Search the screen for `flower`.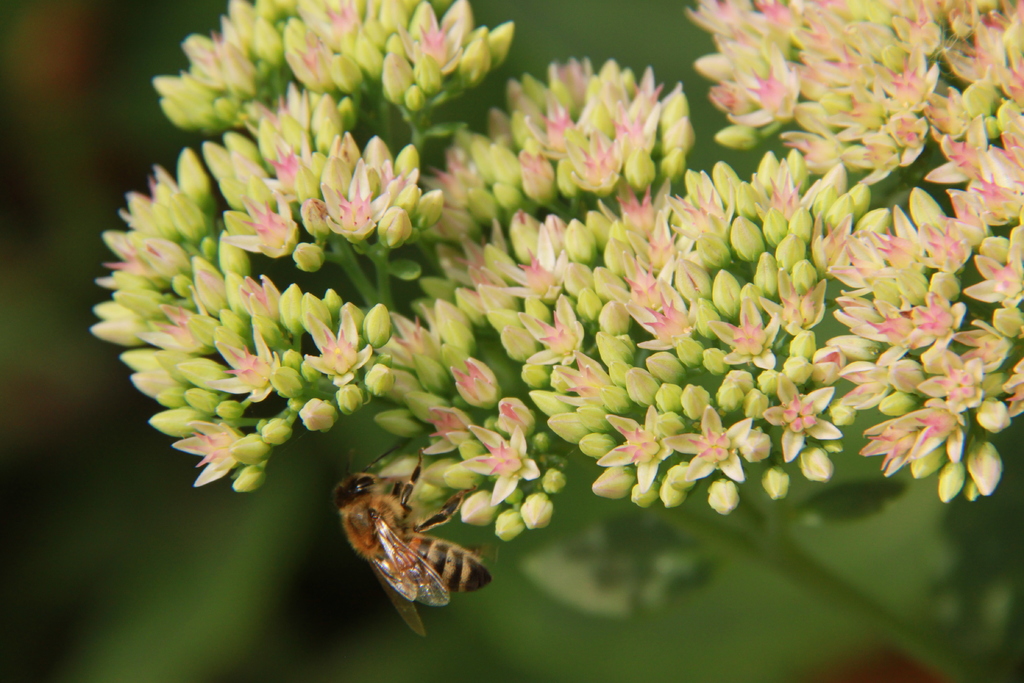
Found at <region>519, 94, 601, 161</region>.
